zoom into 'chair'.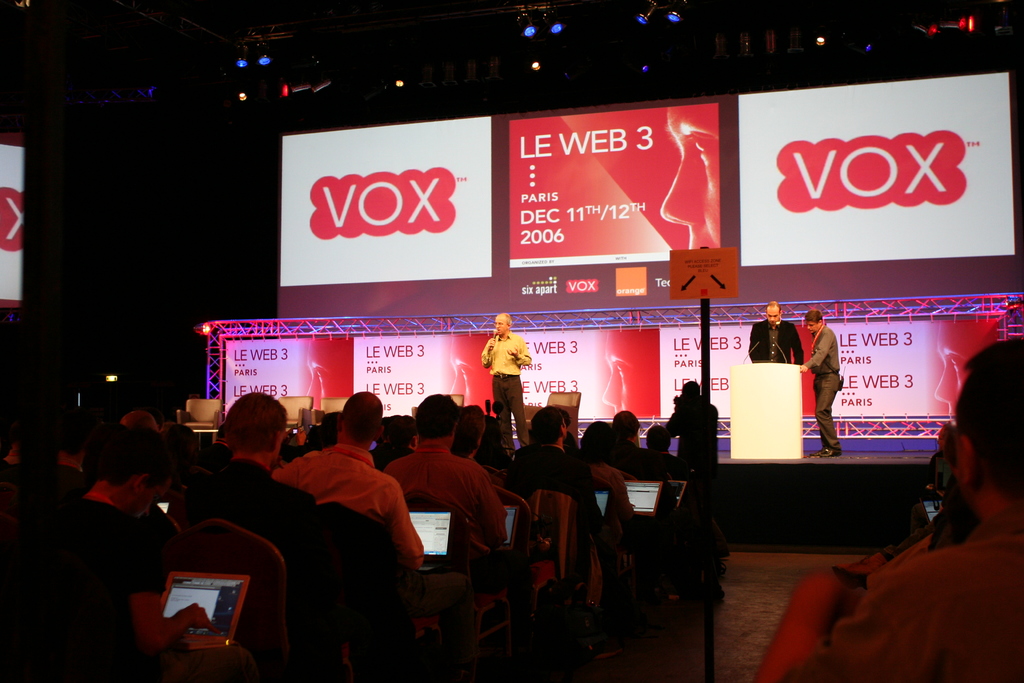
Zoom target: (278, 392, 311, 438).
